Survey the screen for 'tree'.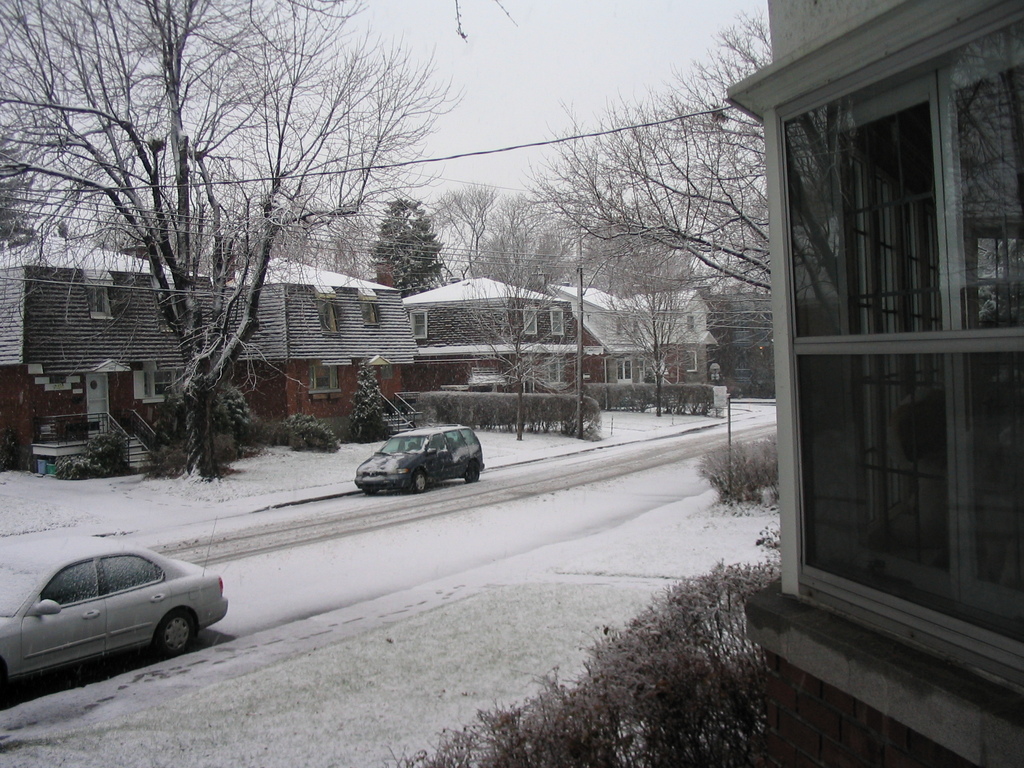
Survey found: select_region(365, 192, 443, 300).
